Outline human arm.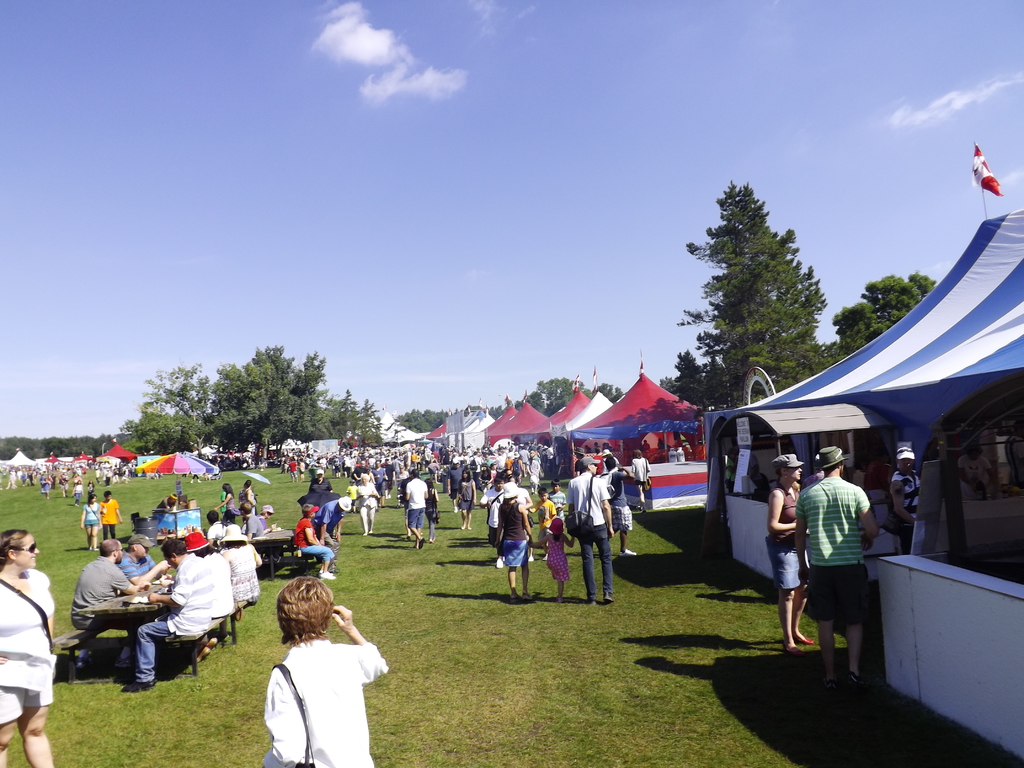
Outline: box=[306, 520, 323, 548].
